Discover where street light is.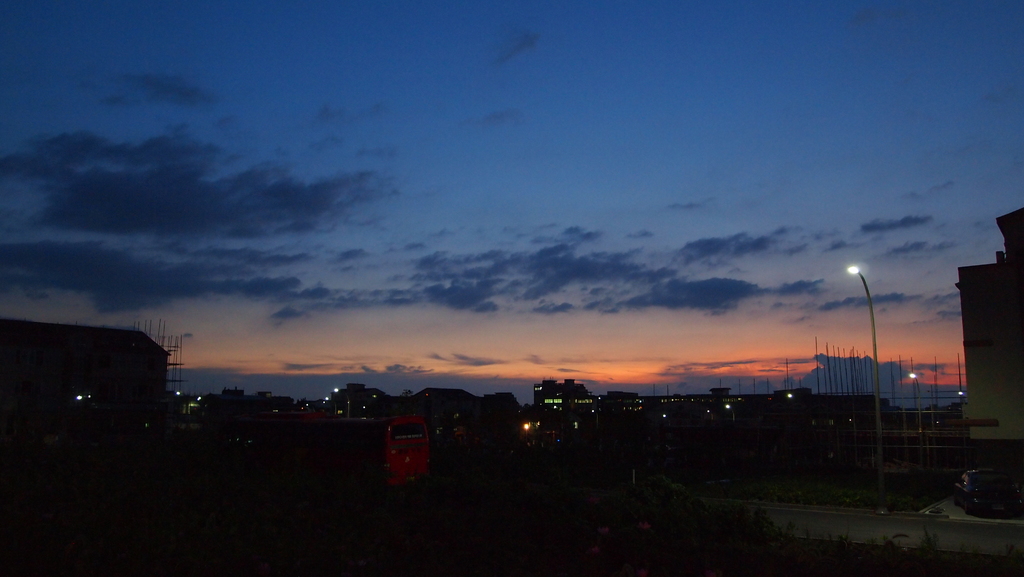
Discovered at region(723, 401, 739, 427).
